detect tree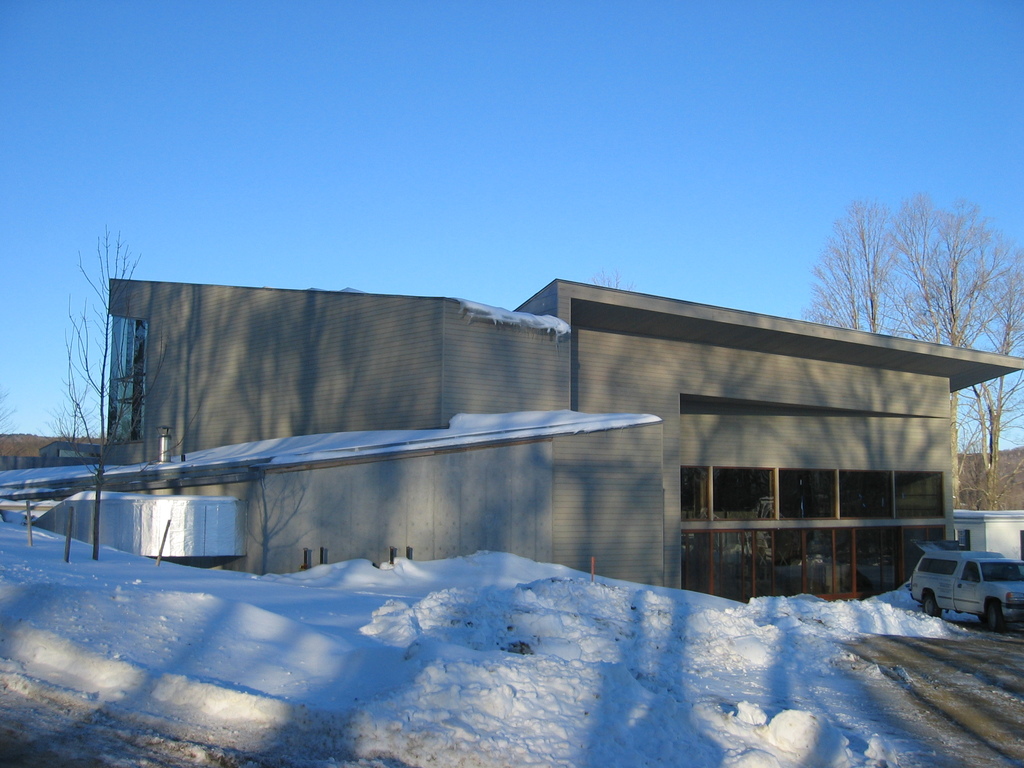
(x1=0, y1=373, x2=24, y2=466)
